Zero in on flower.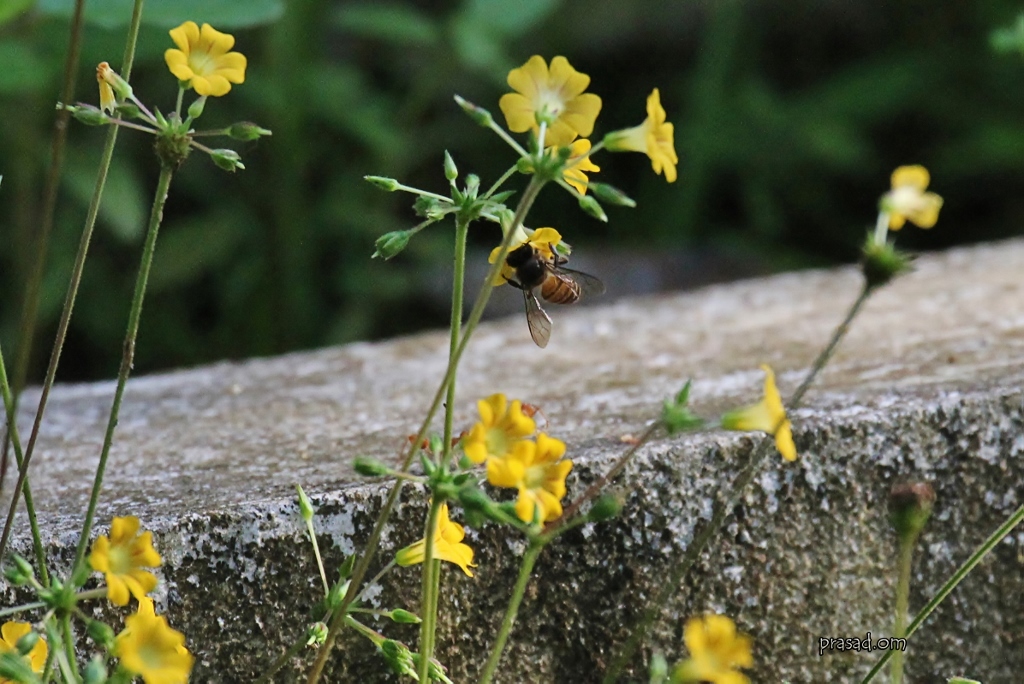
Zeroed in: rect(482, 431, 567, 521).
